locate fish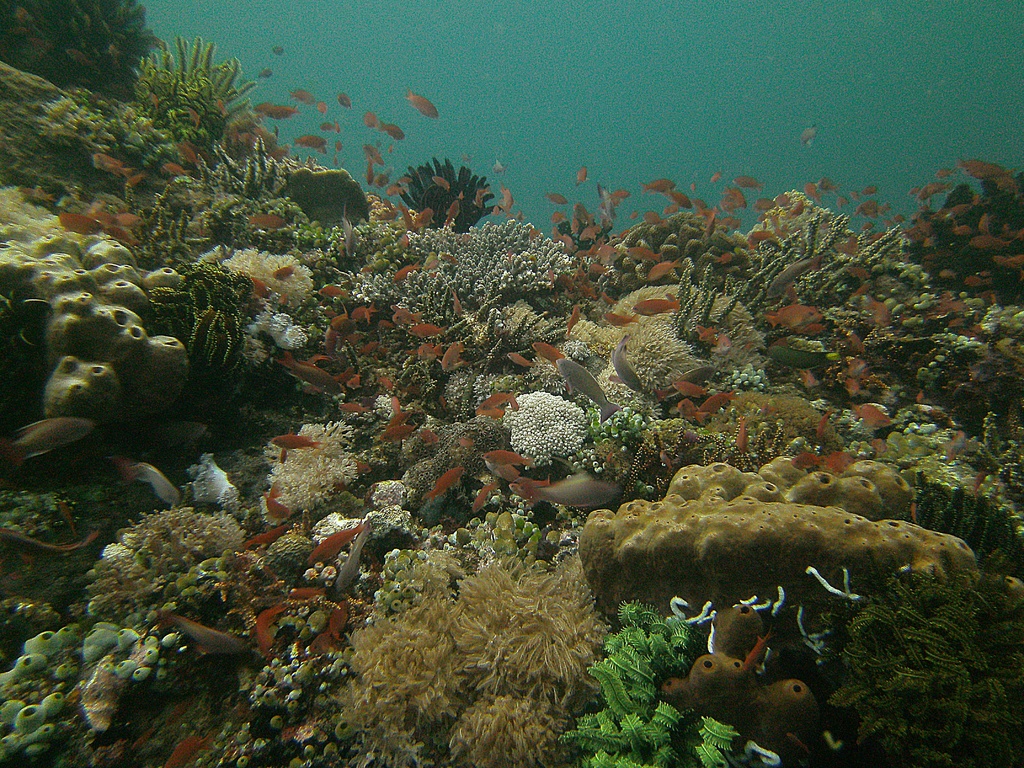
x1=391, y1=392, x2=402, y2=417
